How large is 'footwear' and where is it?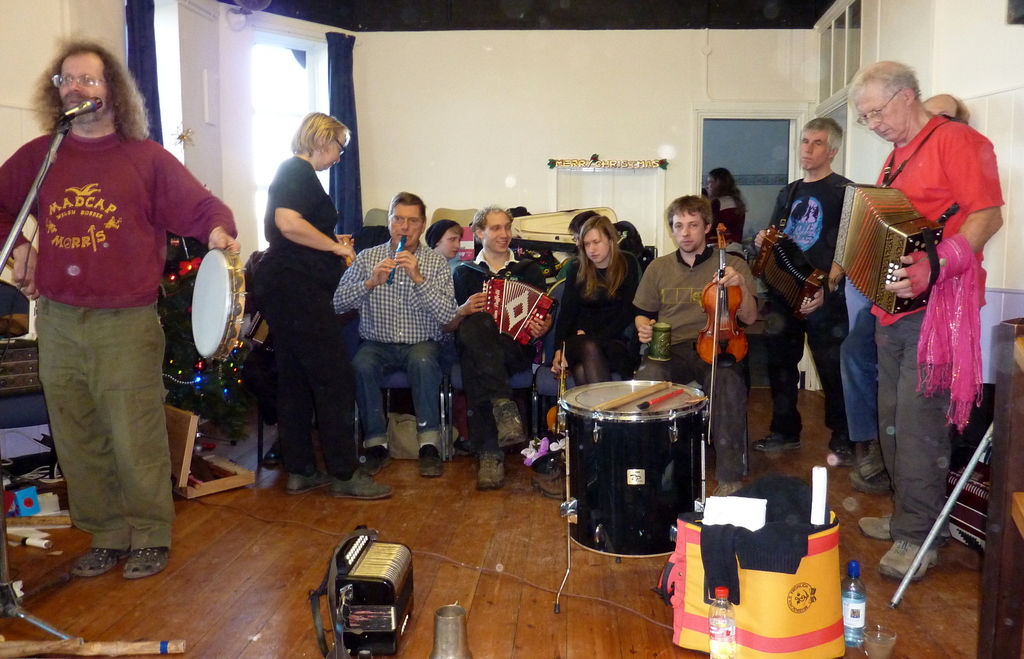
Bounding box: rect(753, 430, 808, 450).
